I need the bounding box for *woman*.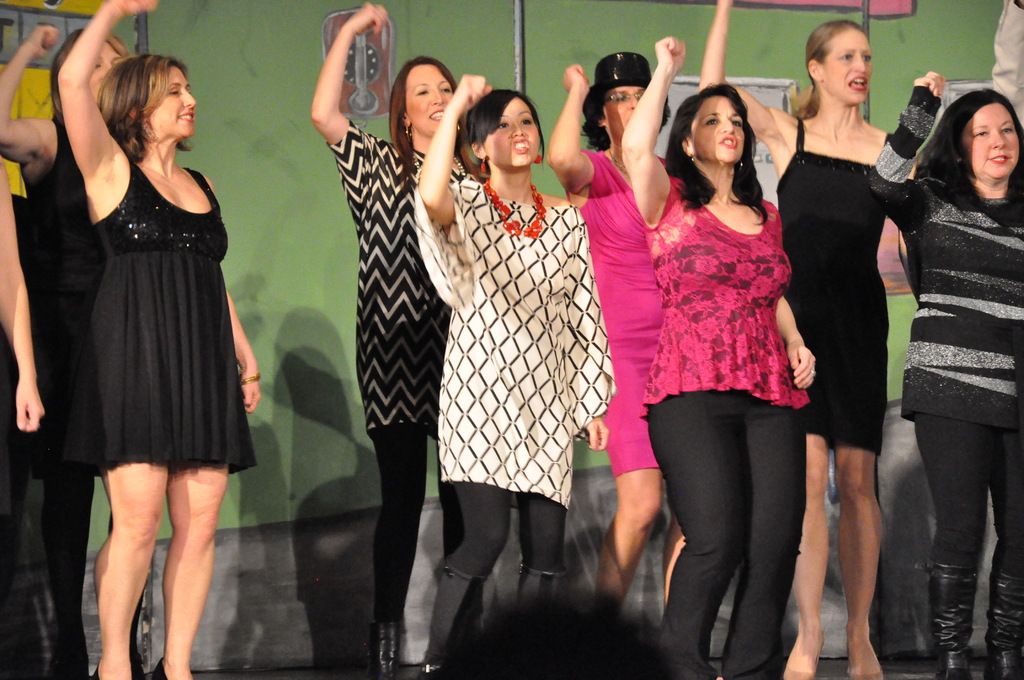
Here it is: 305,0,483,679.
